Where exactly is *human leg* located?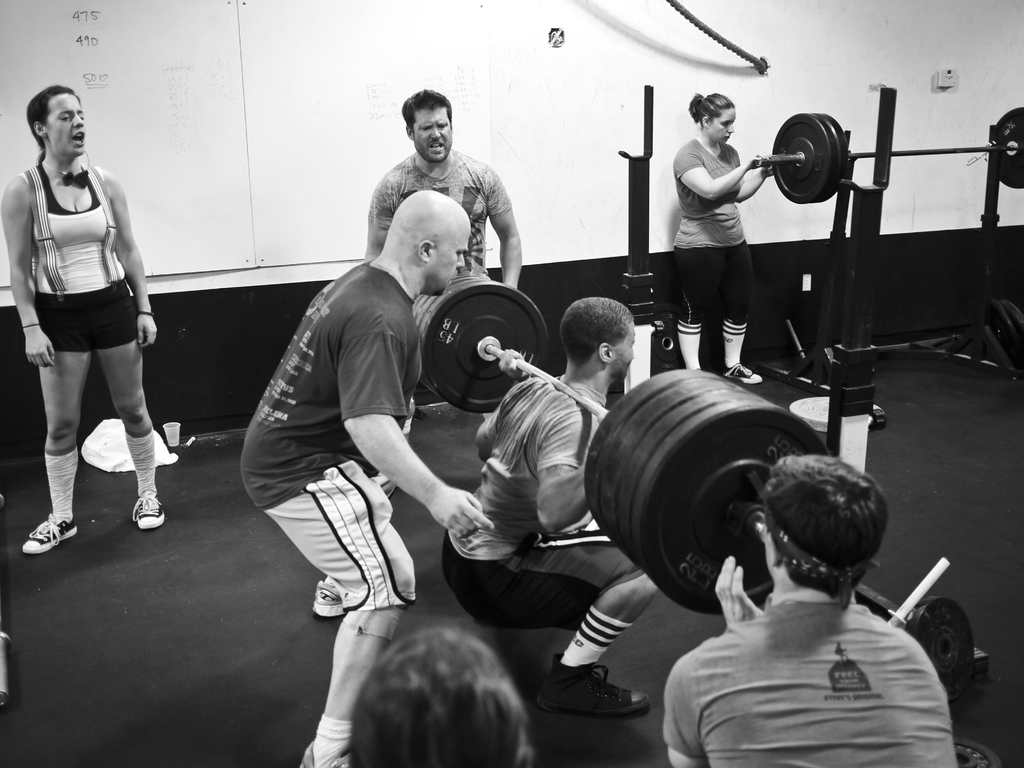
Its bounding box is <bbox>716, 236, 765, 383</bbox>.
